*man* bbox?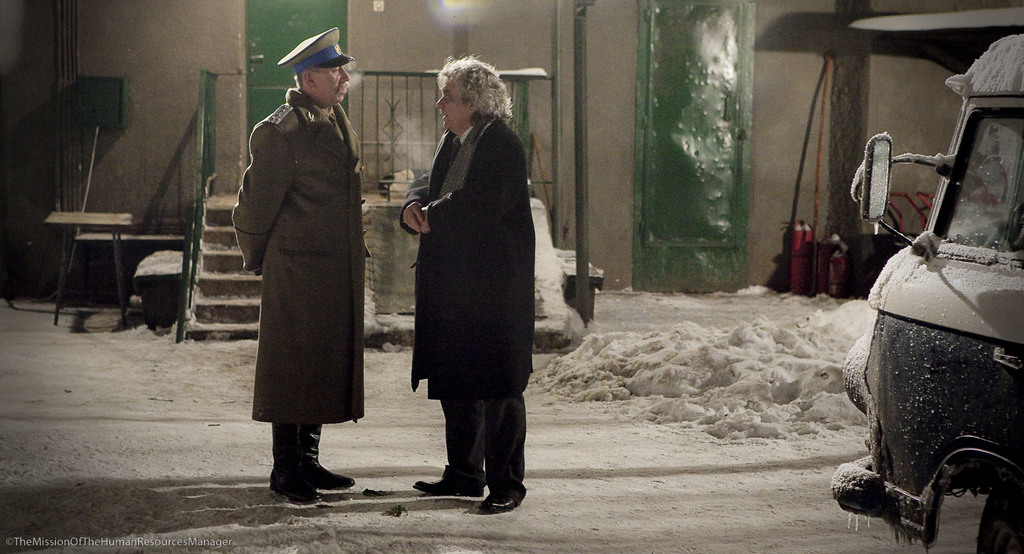
locate(396, 56, 535, 513)
